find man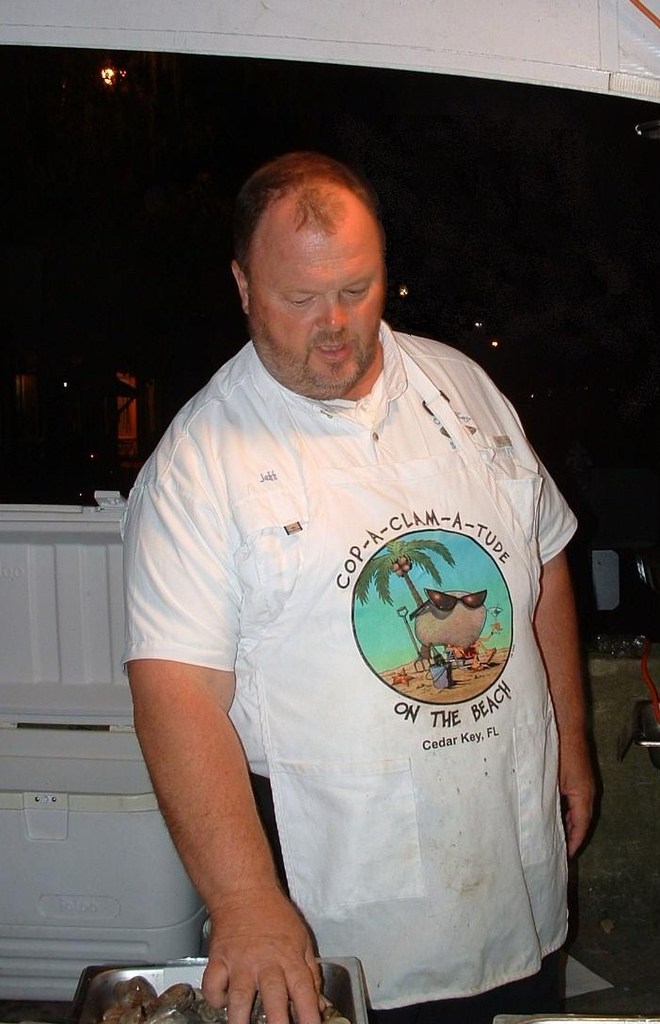
[left=105, top=115, right=593, bottom=1023]
